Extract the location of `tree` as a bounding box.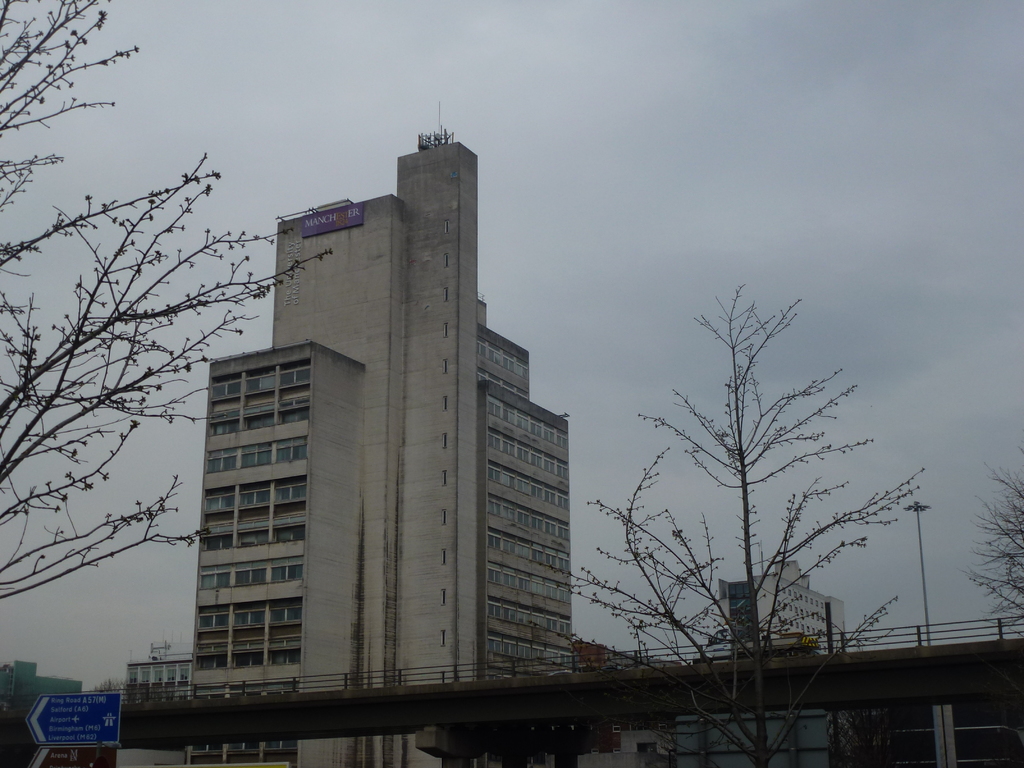
0, 0, 338, 609.
